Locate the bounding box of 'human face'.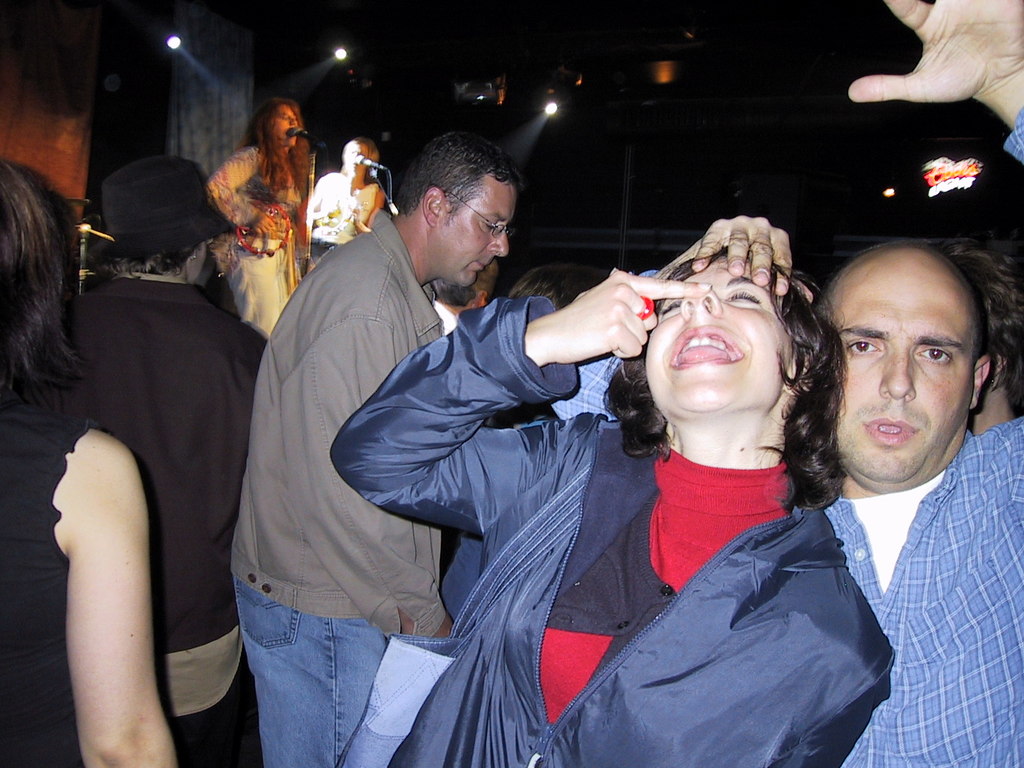
Bounding box: [left=187, top=244, right=204, bottom=295].
